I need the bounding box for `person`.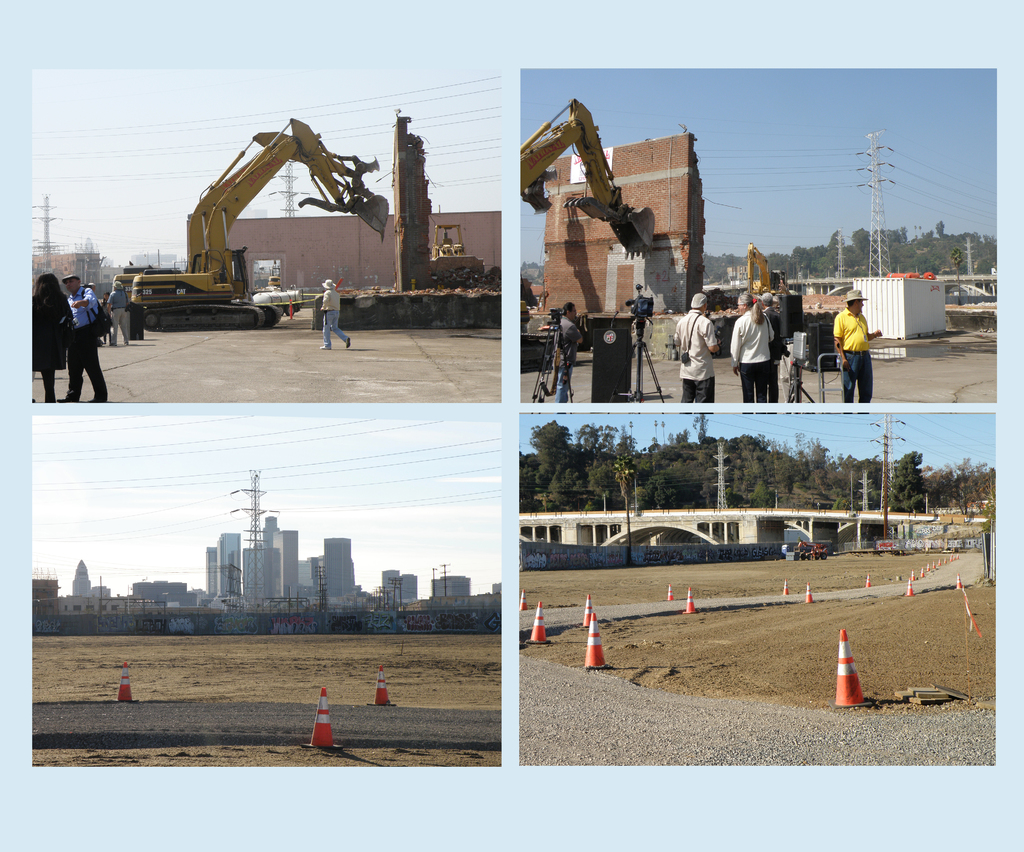
Here it is: (x1=319, y1=283, x2=354, y2=353).
